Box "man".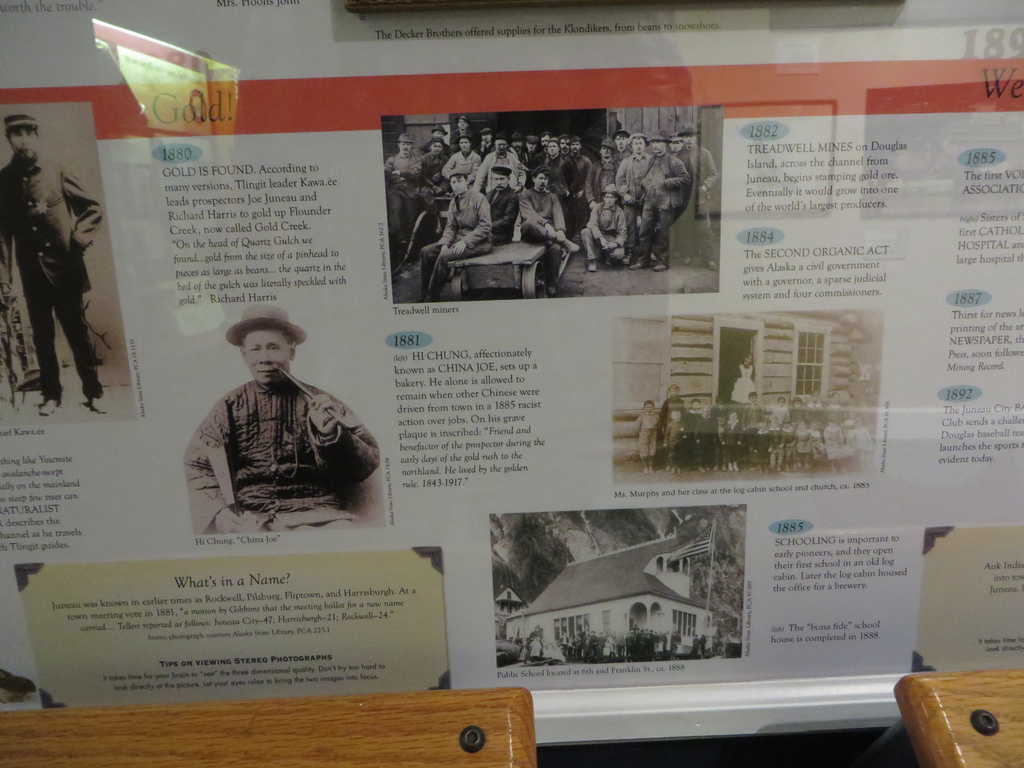
<bbox>484, 166, 521, 248</bbox>.
